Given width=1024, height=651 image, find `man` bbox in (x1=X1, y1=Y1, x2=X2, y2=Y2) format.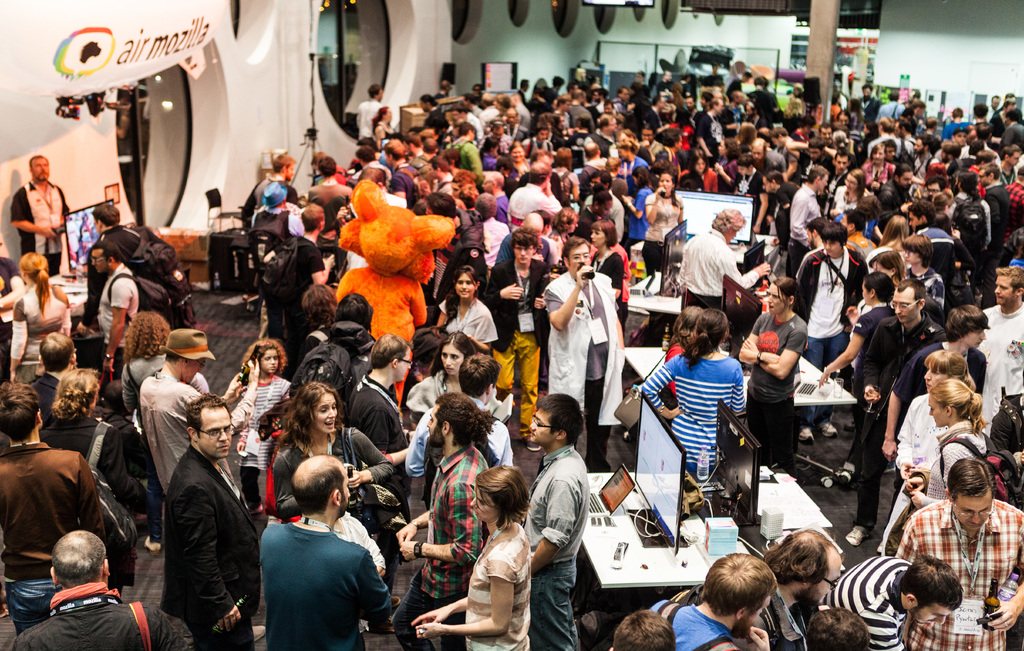
(x1=6, y1=529, x2=195, y2=650).
